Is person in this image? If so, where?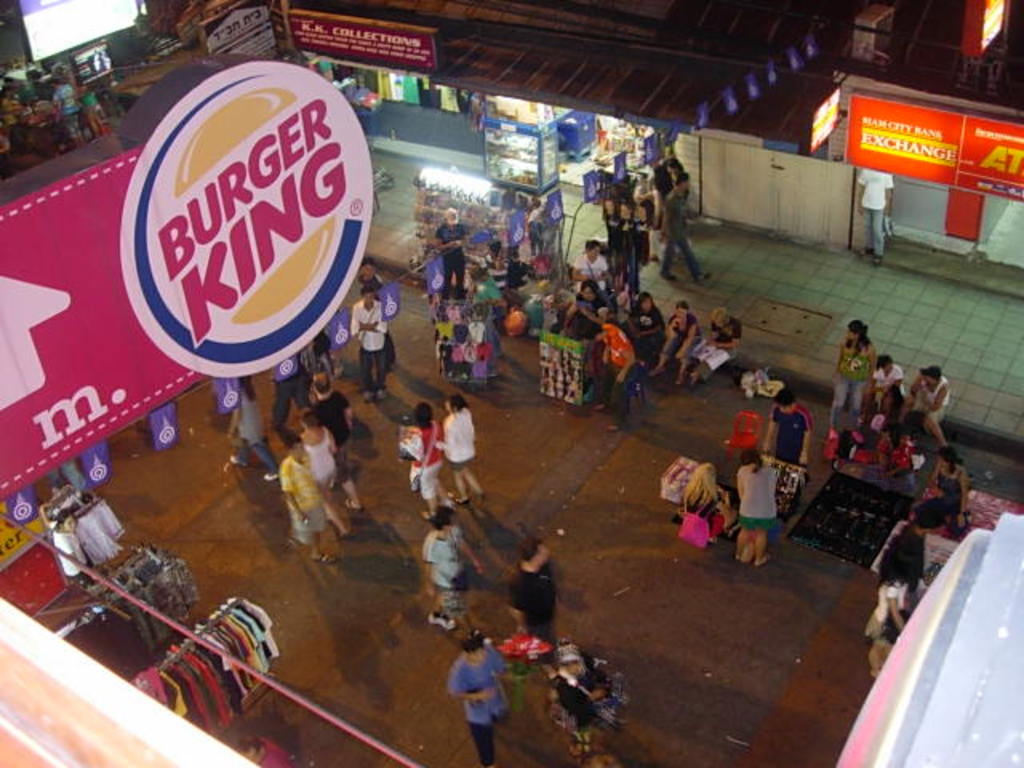
Yes, at 624/291/661/368.
